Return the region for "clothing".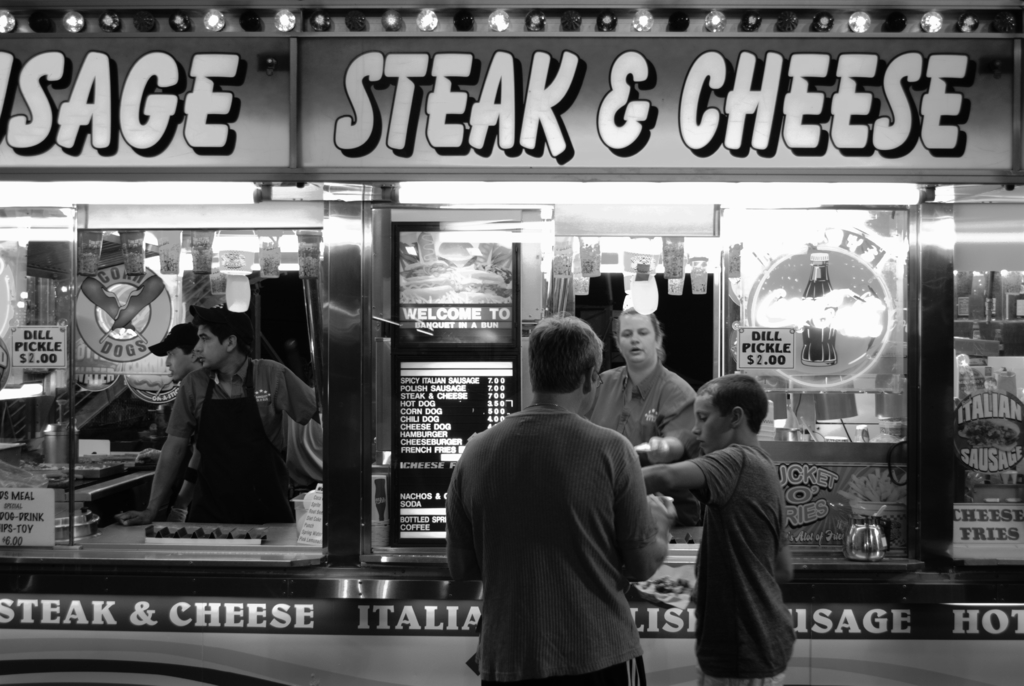
(696,441,808,685).
